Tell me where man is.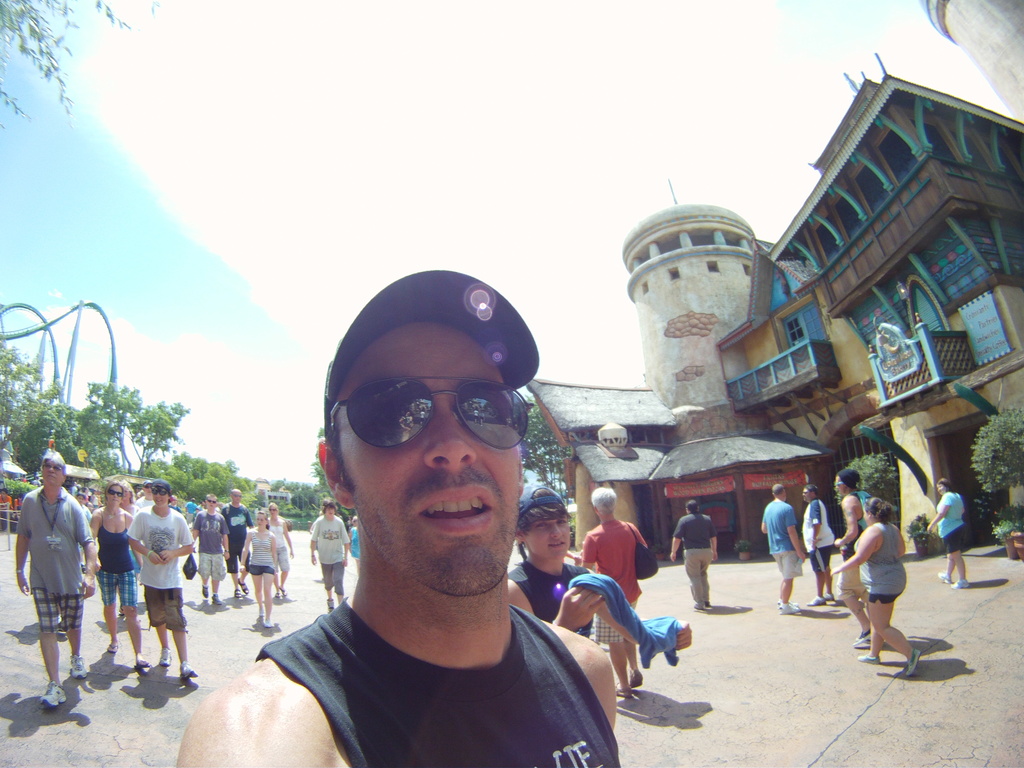
man is at <bbox>134, 483, 154, 511</bbox>.
